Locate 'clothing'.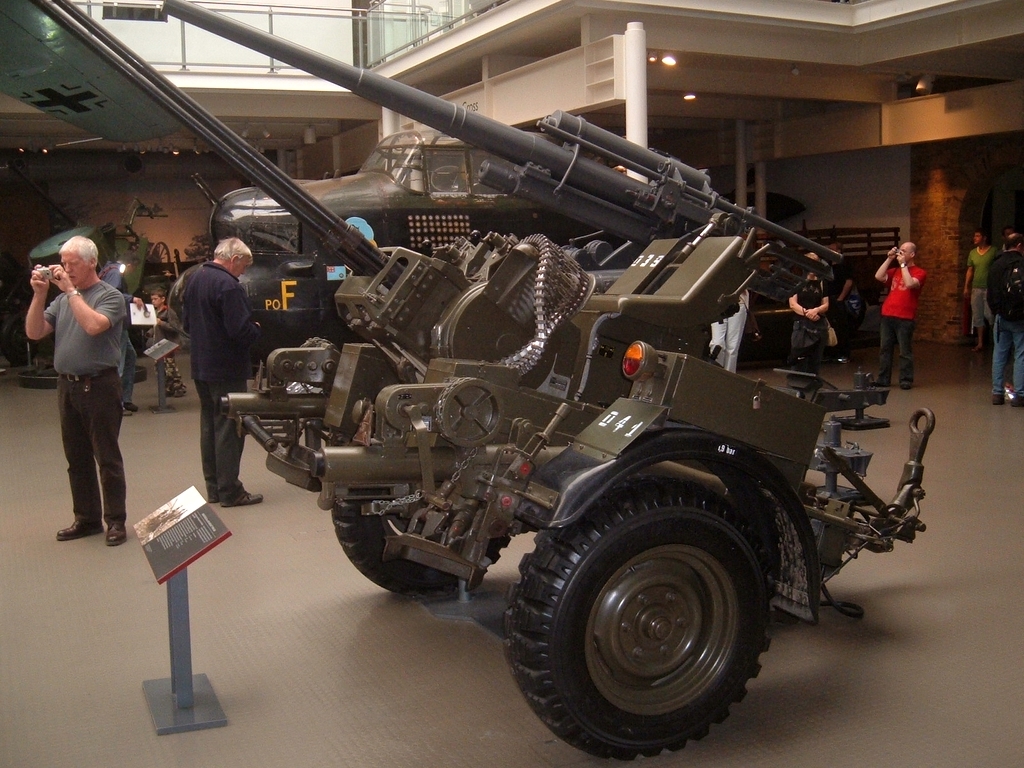
Bounding box: {"x1": 780, "y1": 283, "x2": 828, "y2": 372}.
